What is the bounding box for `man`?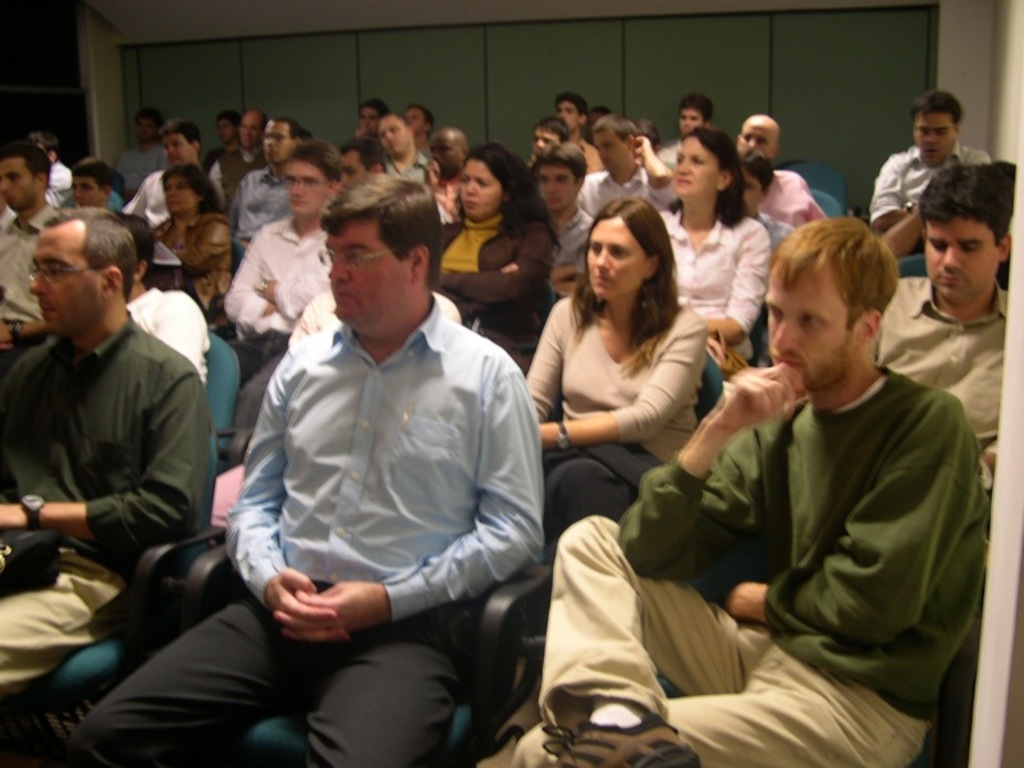
detection(110, 106, 170, 198).
